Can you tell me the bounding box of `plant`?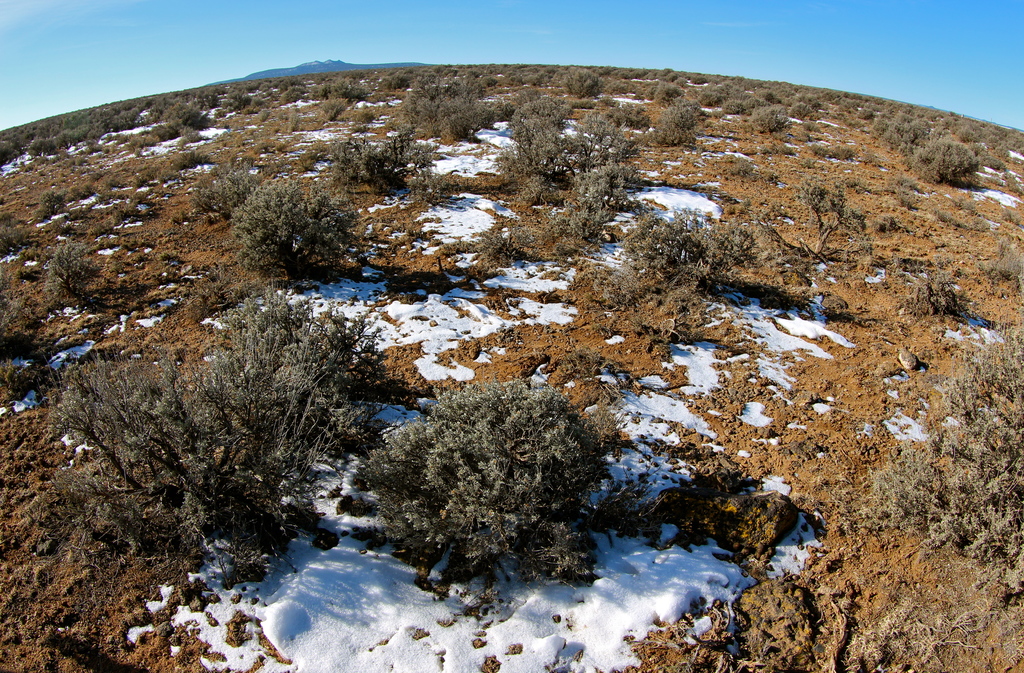
detection(659, 101, 690, 128).
